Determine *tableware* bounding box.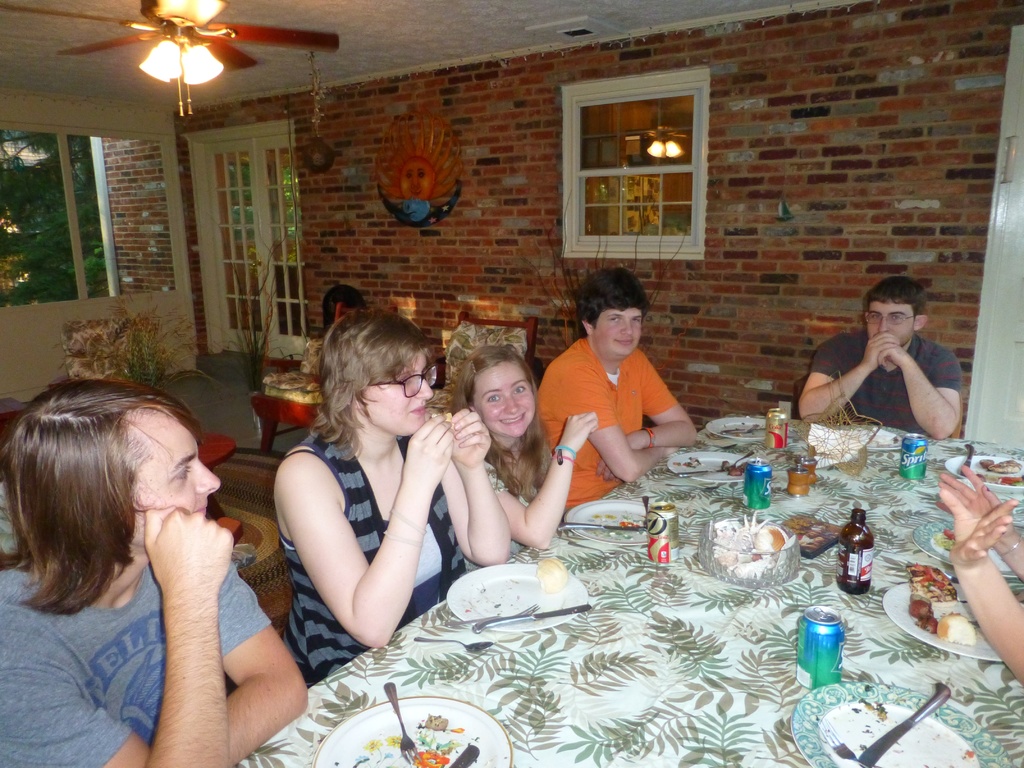
Determined: (912, 520, 1019, 577).
